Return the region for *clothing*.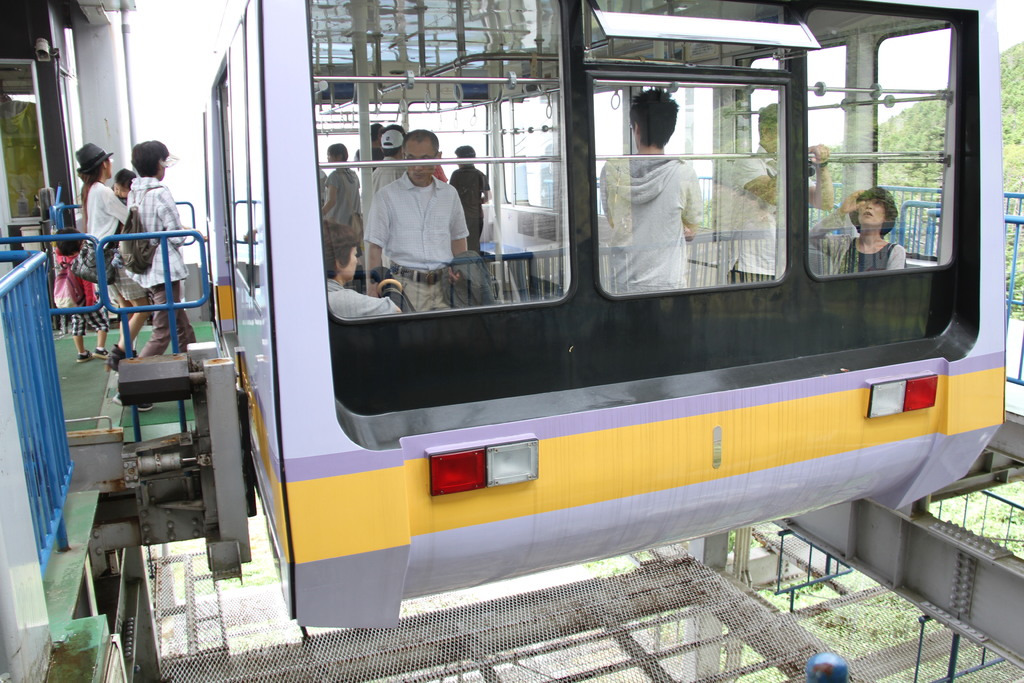
{"left": 445, "top": 249, "right": 489, "bottom": 304}.
